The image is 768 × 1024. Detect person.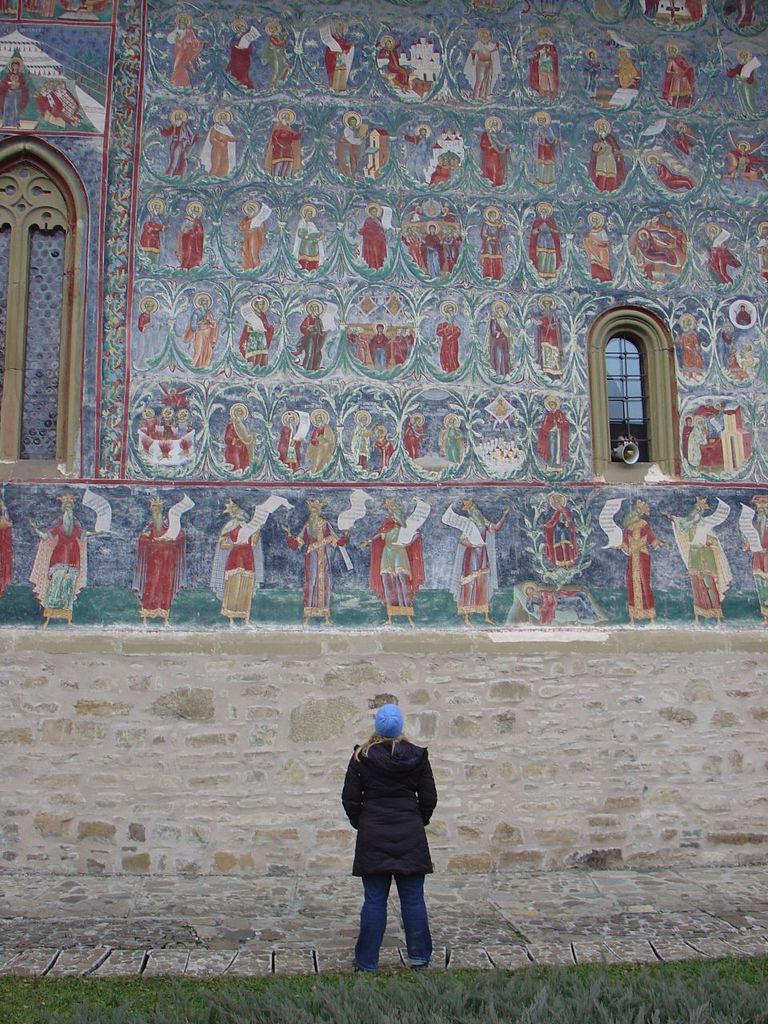
Detection: rect(378, 33, 408, 93).
